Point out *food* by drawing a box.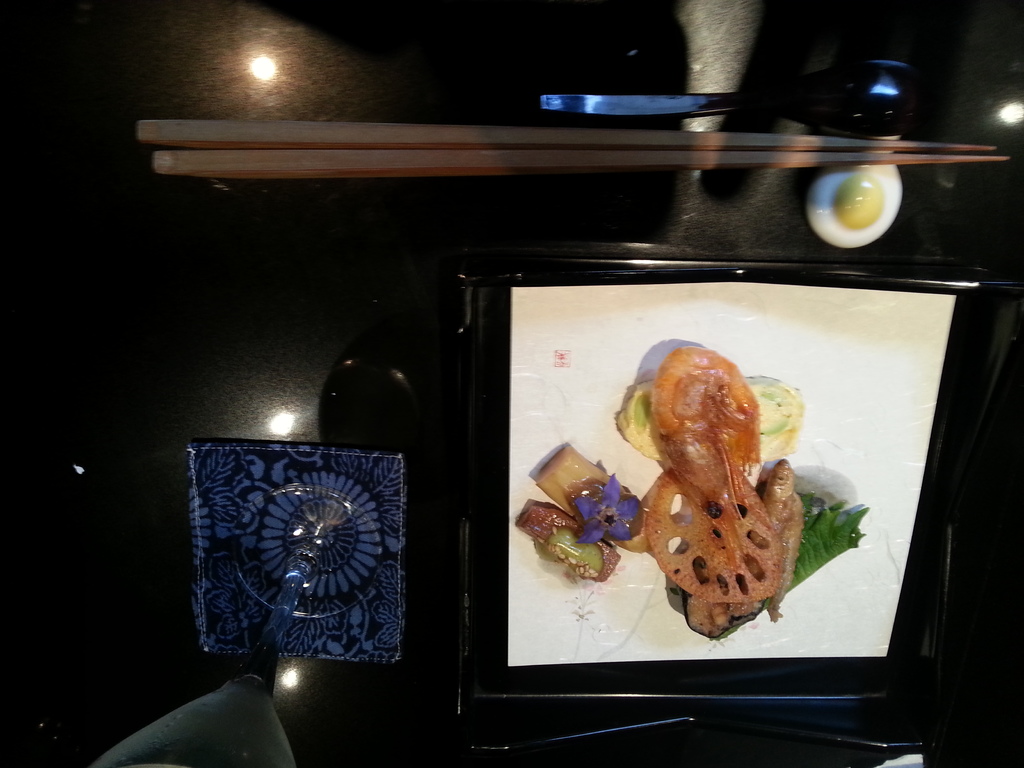
x1=801 y1=152 x2=910 y2=256.
